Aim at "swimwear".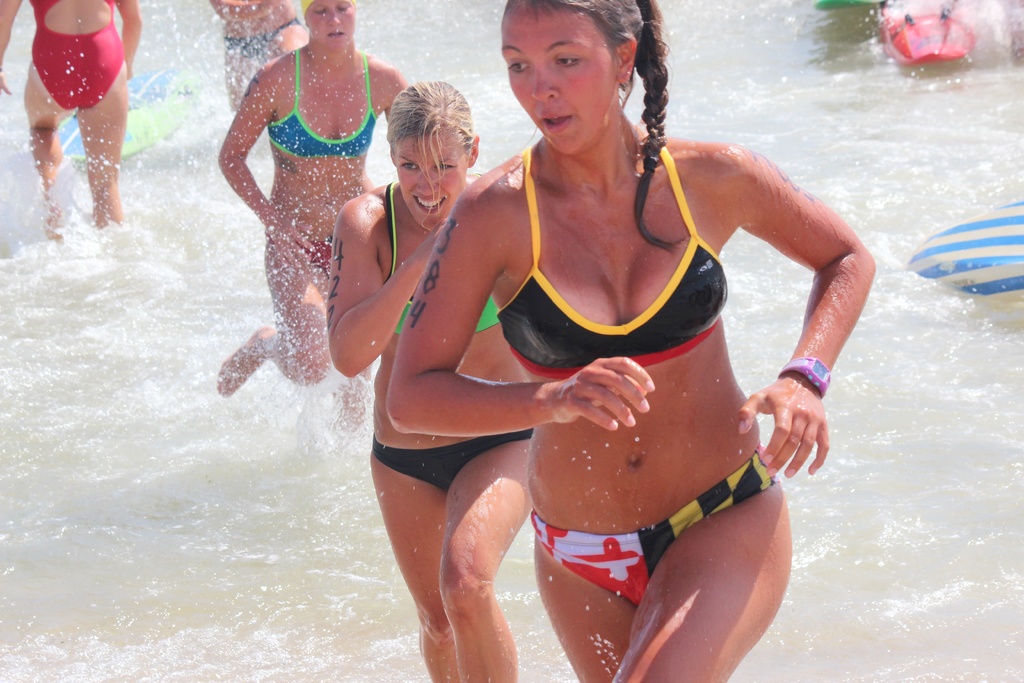
Aimed at (220,14,299,58).
